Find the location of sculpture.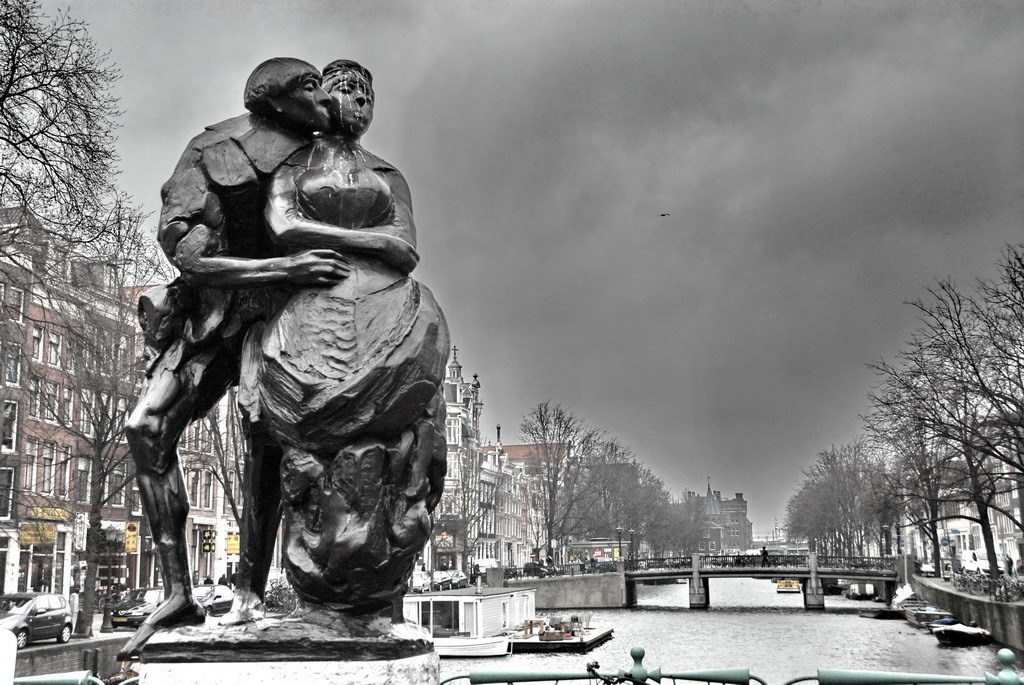
Location: [left=124, top=67, right=466, bottom=674].
